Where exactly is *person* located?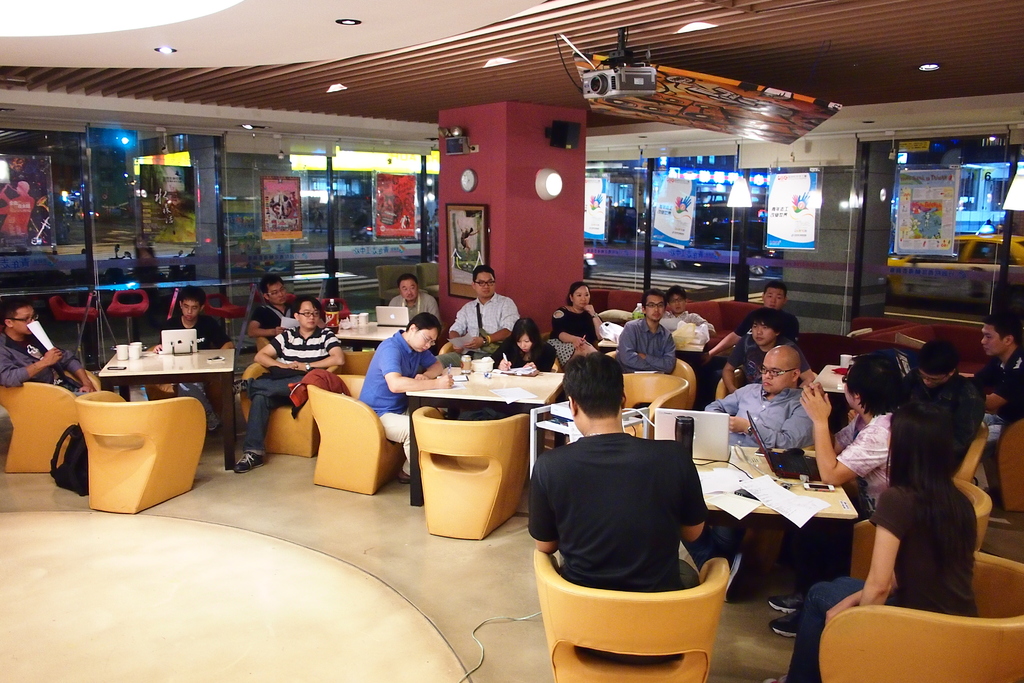
Its bounding box is <bbox>899, 343, 986, 456</bbox>.
